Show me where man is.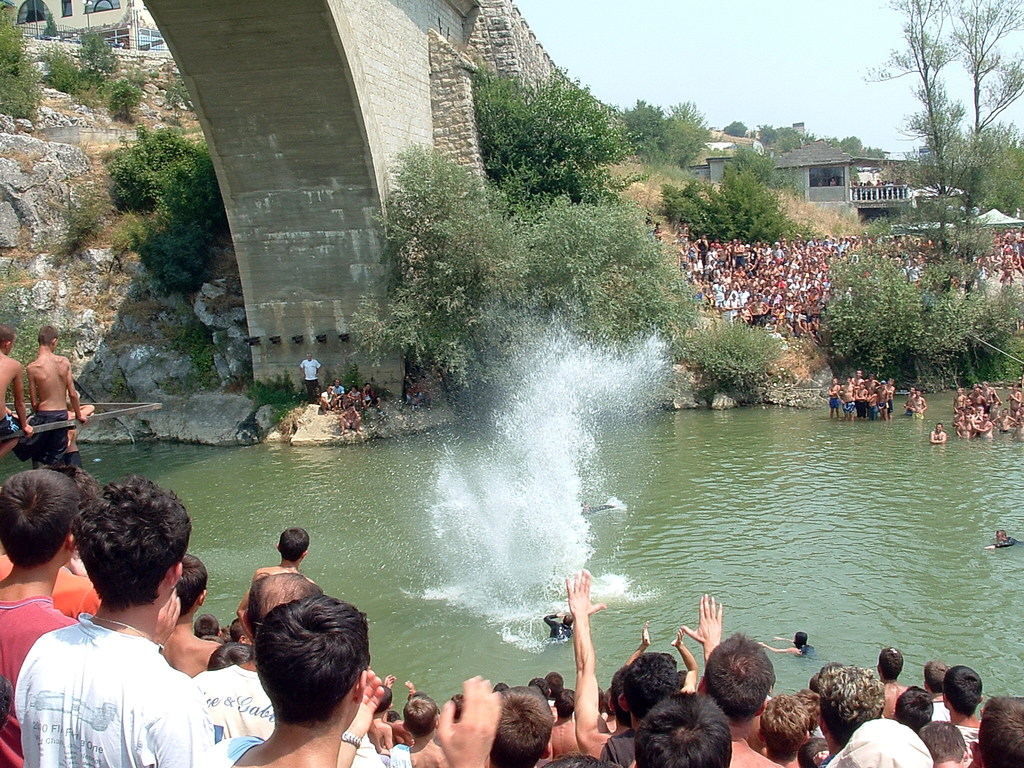
man is at <box>360,381,383,413</box>.
